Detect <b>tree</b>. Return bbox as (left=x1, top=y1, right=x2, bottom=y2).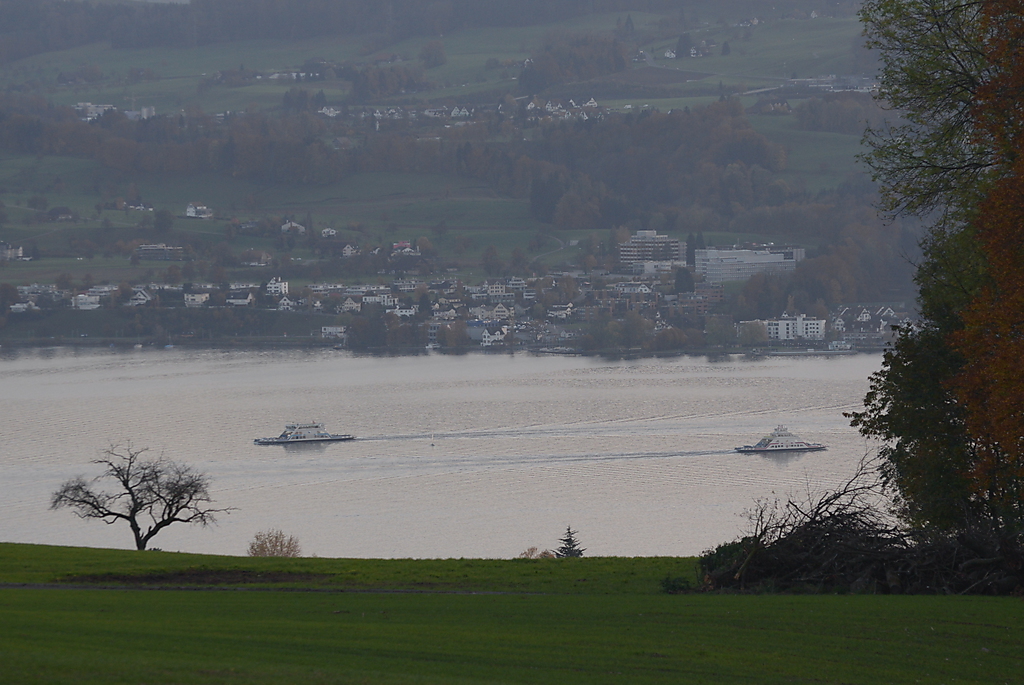
(left=138, top=214, right=153, bottom=233).
